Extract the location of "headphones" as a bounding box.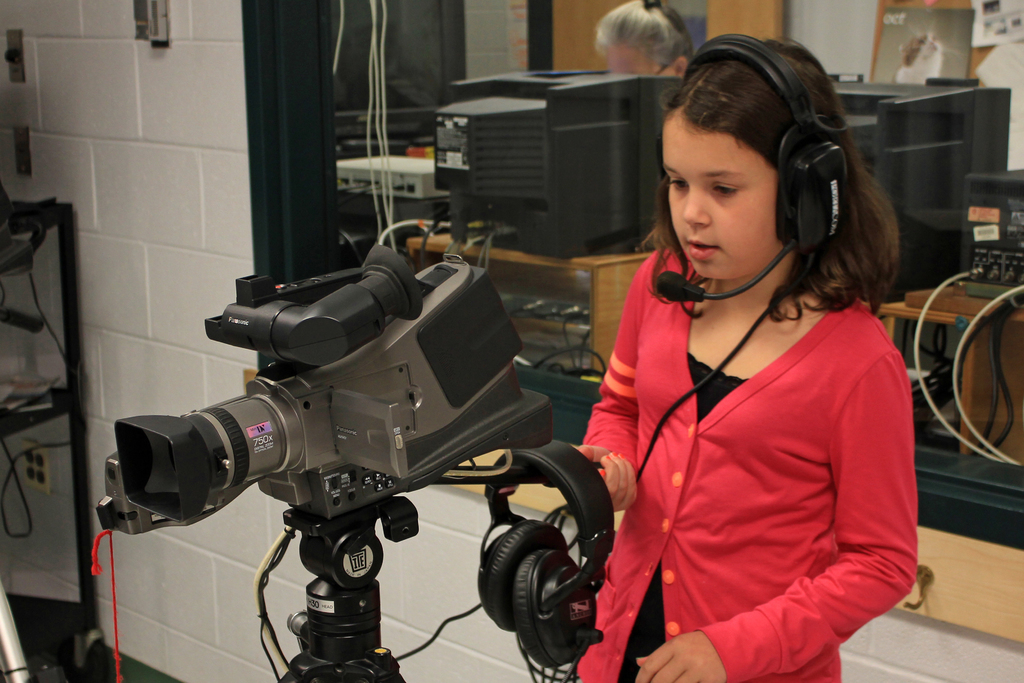
bbox(471, 439, 609, 682).
